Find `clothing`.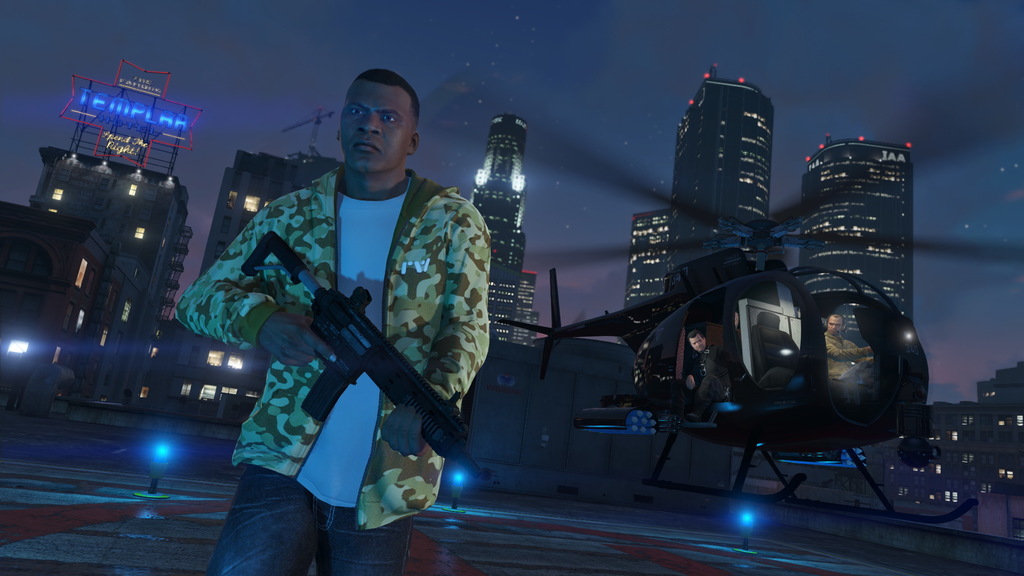
box(173, 168, 494, 573).
